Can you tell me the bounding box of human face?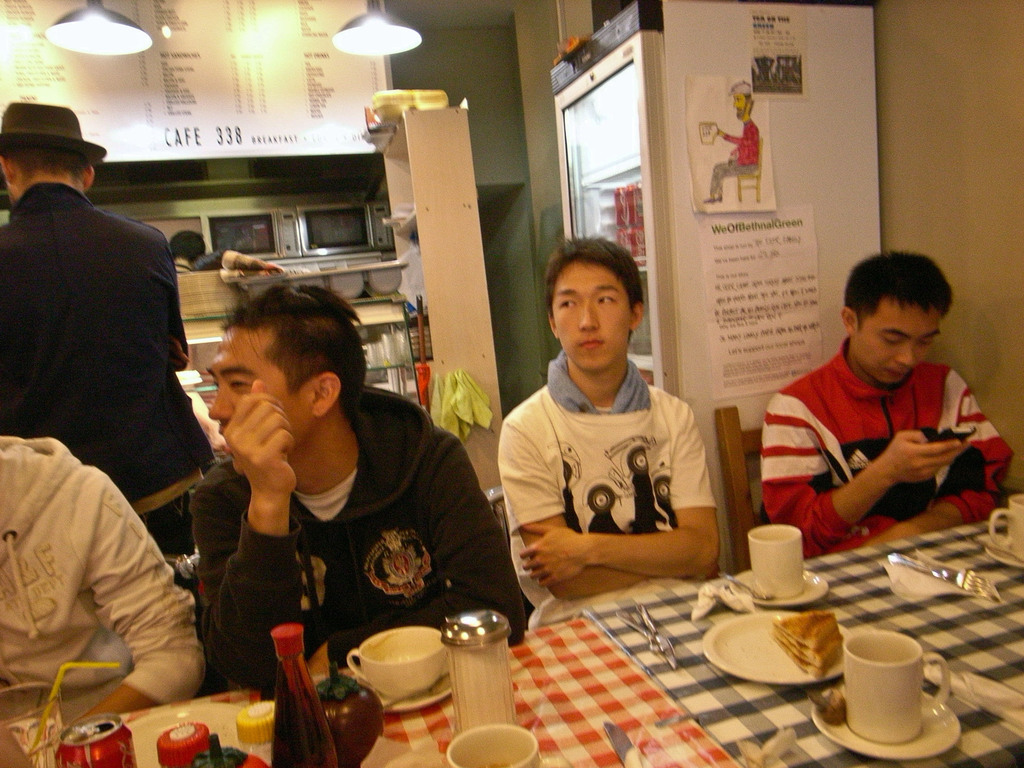
(x1=211, y1=328, x2=314, y2=477).
